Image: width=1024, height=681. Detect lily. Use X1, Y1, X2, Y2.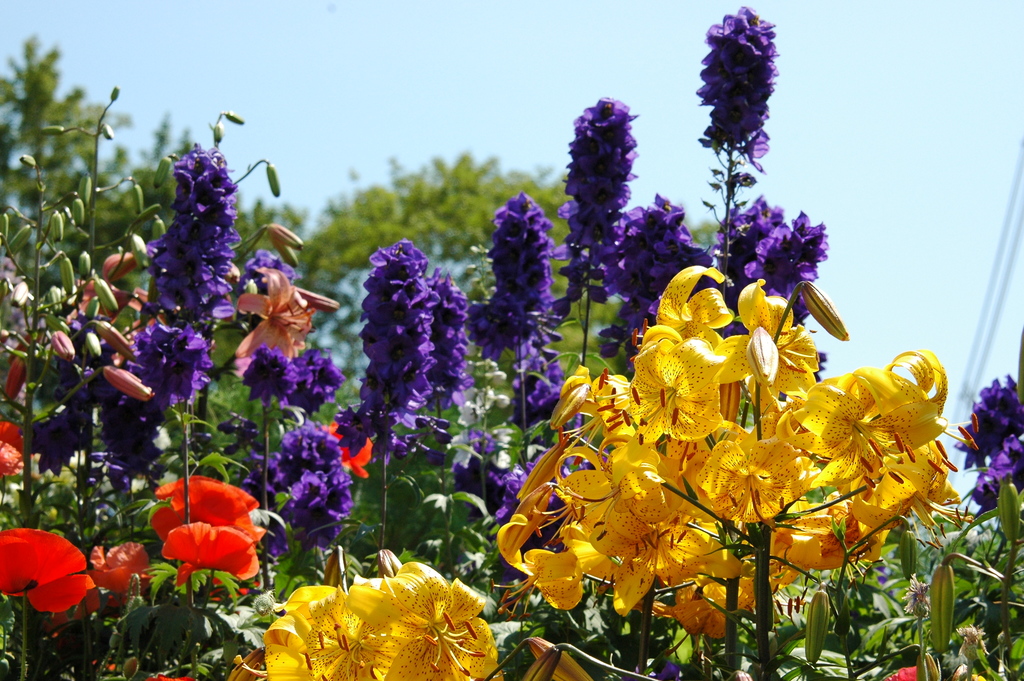
845, 456, 964, 546.
